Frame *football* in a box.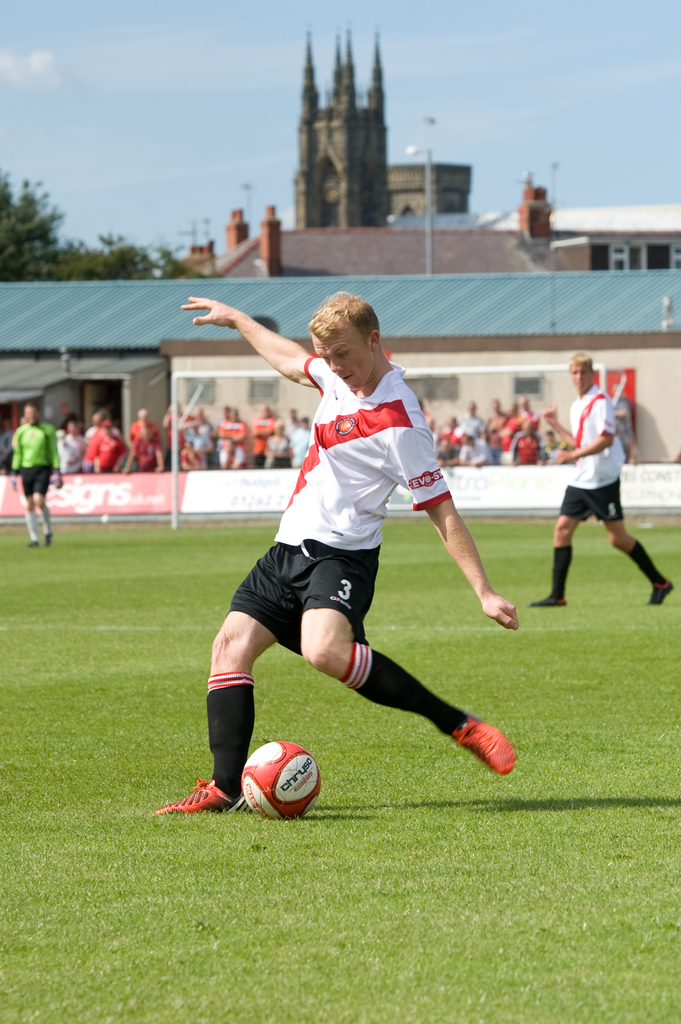
[left=238, top=741, right=322, bottom=824].
